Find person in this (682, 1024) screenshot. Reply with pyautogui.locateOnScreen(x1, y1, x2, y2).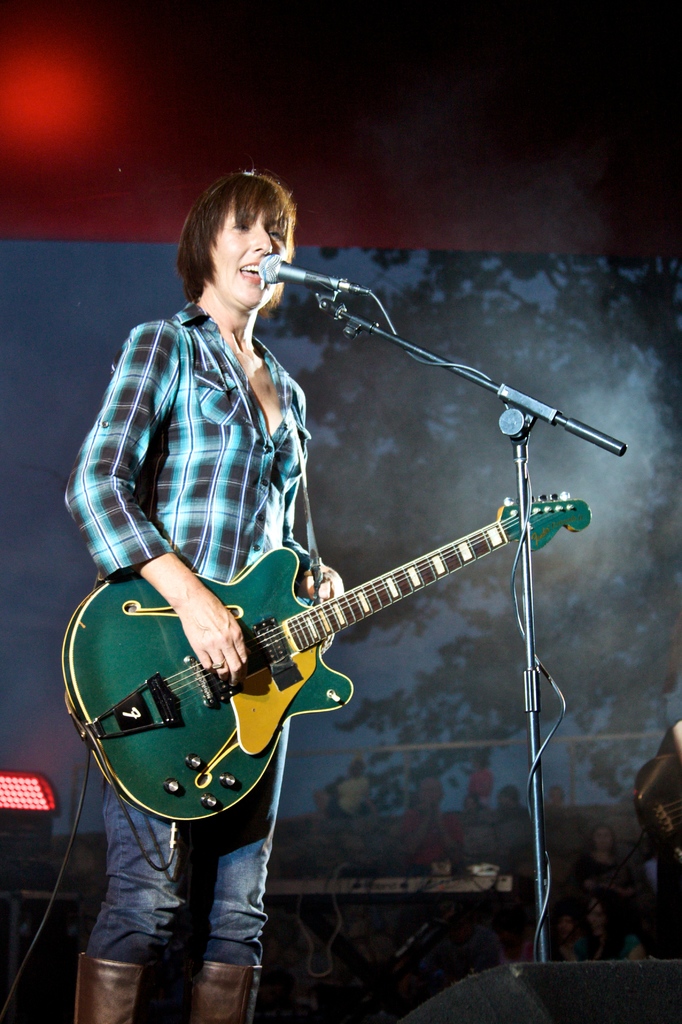
pyautogui.locateOnScreen(549, 786, 564, 805).
